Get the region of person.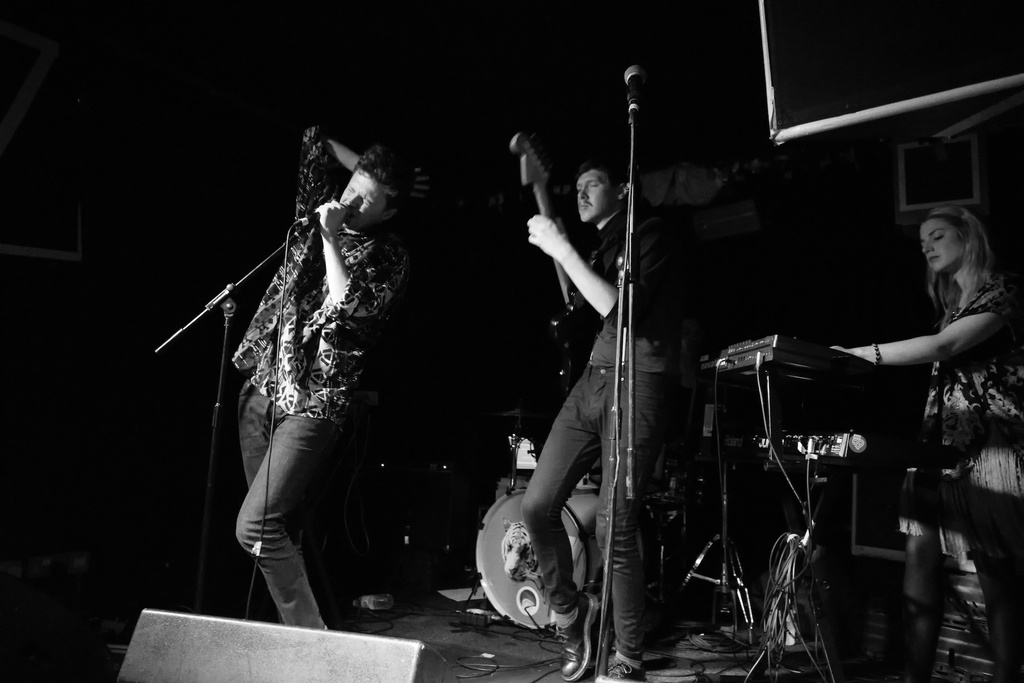
(x1=511, y1=152, x2=700, y2=682).
